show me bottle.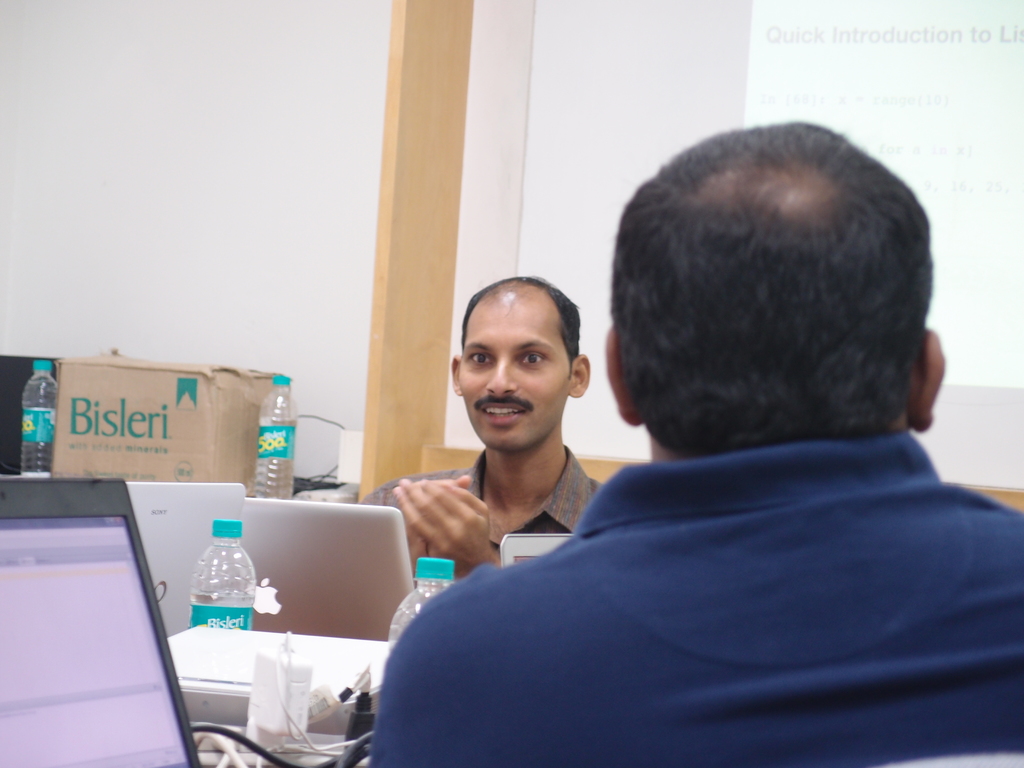
bottle is here: bbox=[240, 368, 294, 499].
